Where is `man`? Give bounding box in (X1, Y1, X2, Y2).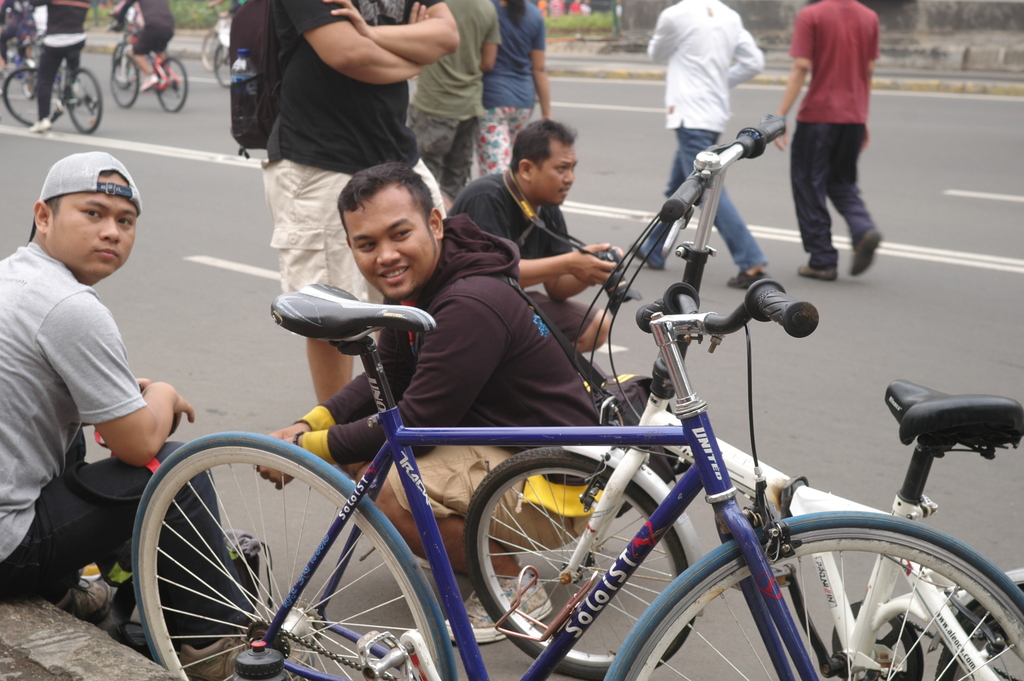
(442, 117, 624, 348).
